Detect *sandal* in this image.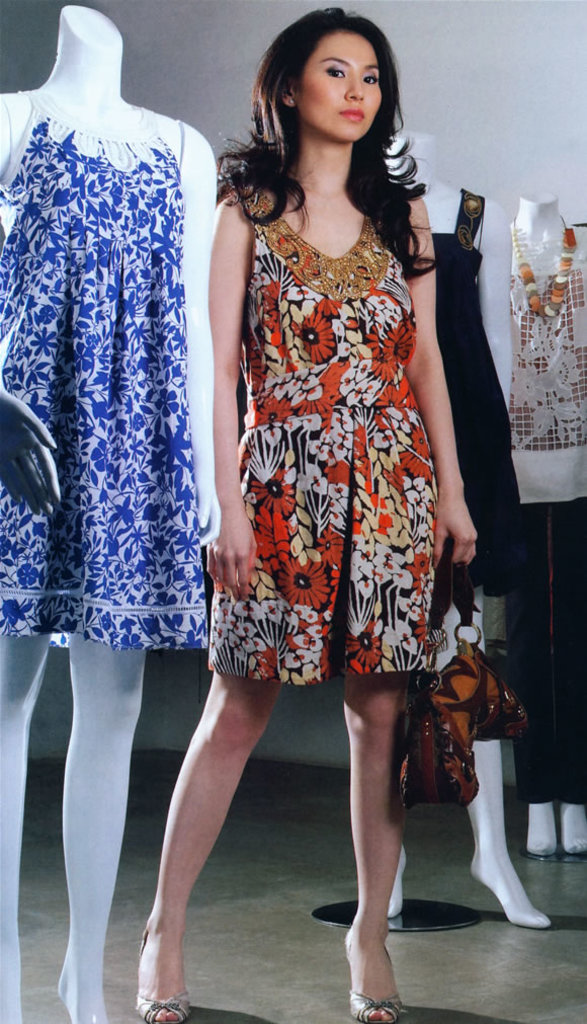
Detection: (135,930,190,1019).
